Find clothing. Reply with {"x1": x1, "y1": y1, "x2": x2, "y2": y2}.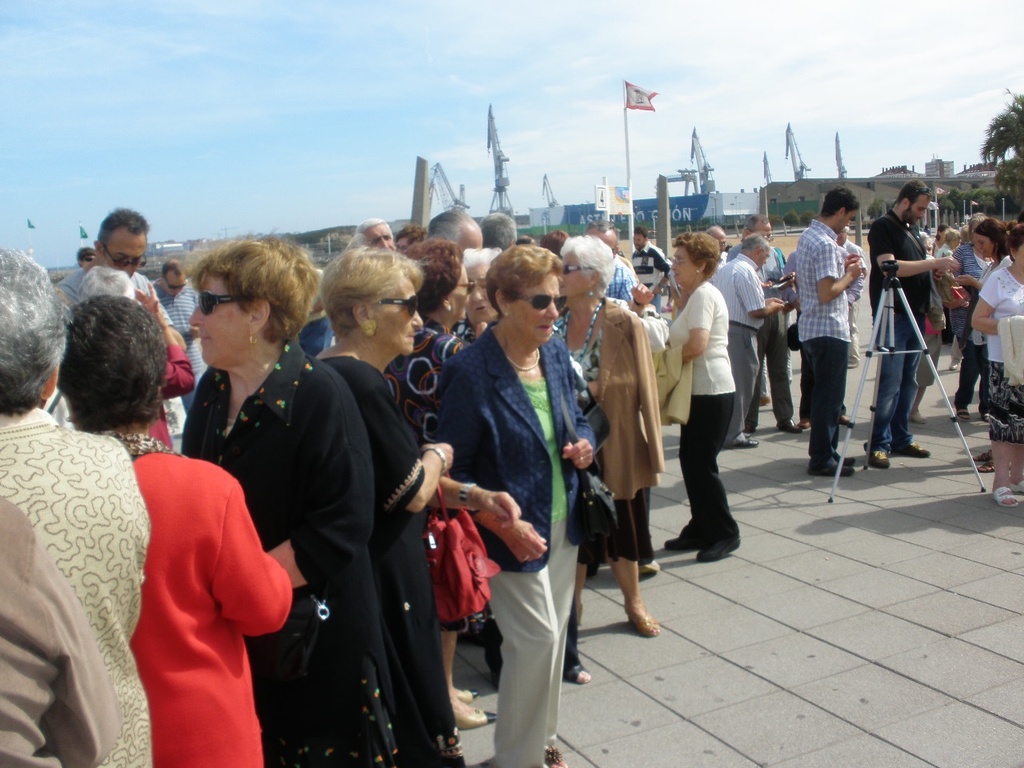
{"x1": 666, "y1": 278, "x2": 734, "y2": 554}.
